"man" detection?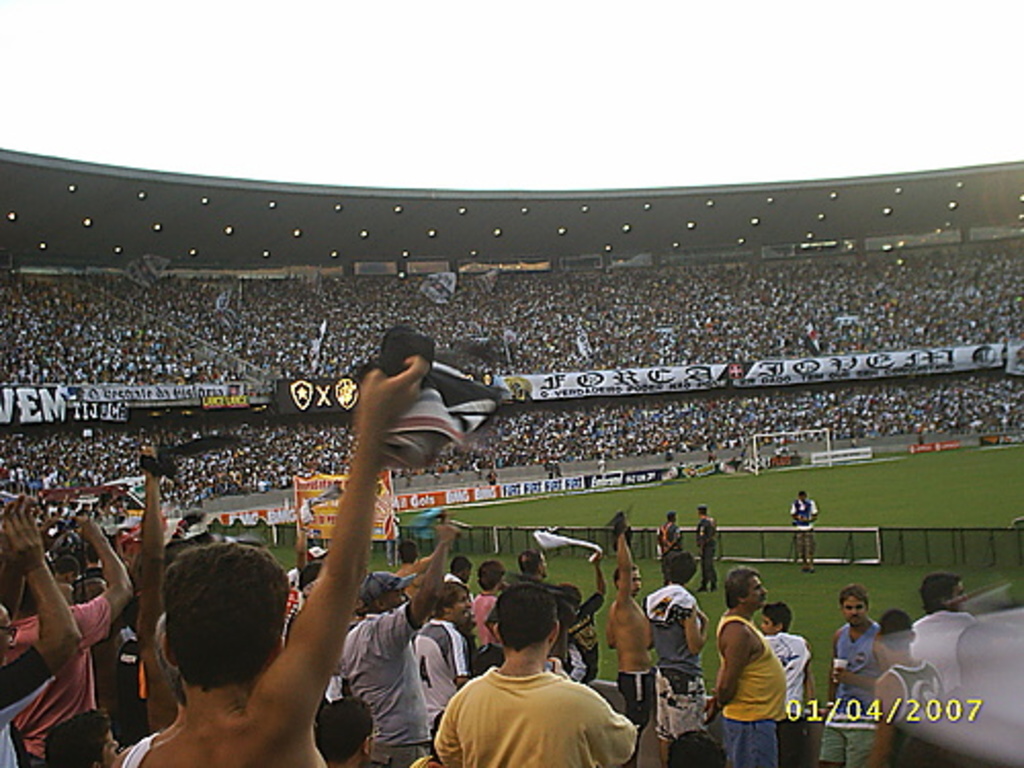
[641, 545, 705, 766]
